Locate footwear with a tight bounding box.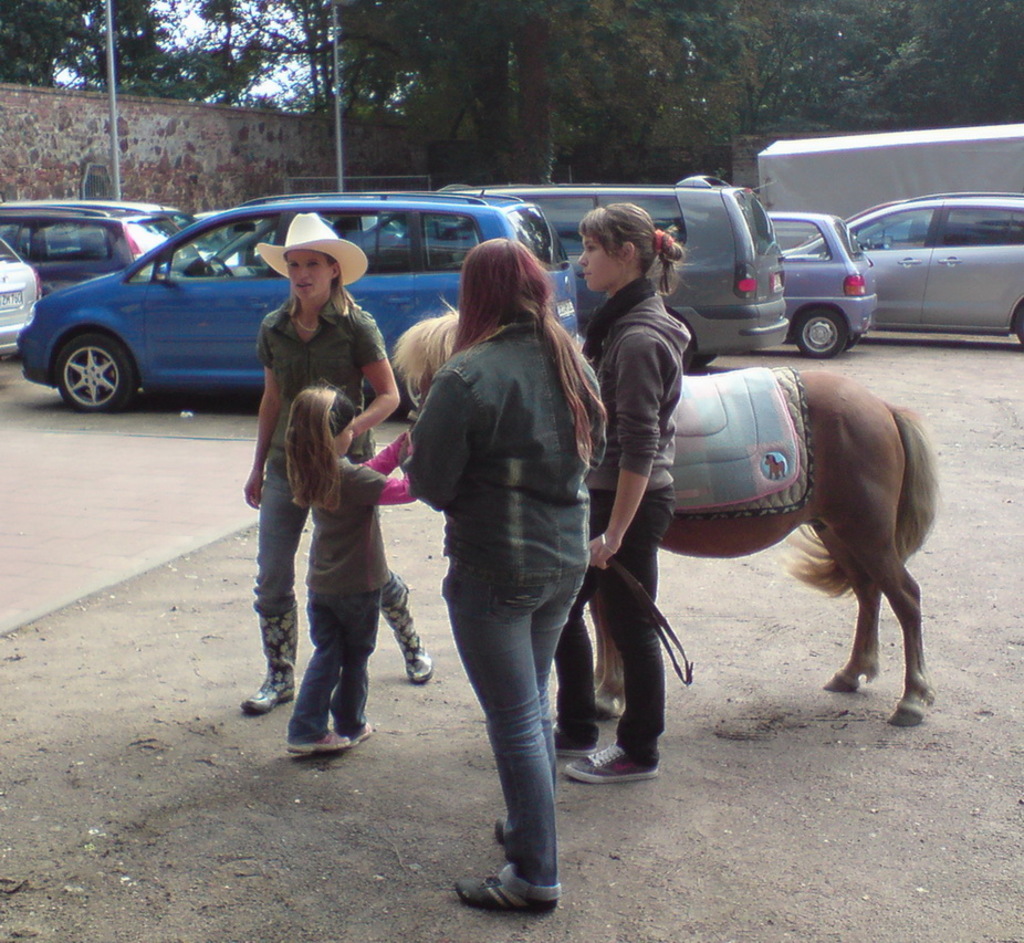
241/604/297/710.
